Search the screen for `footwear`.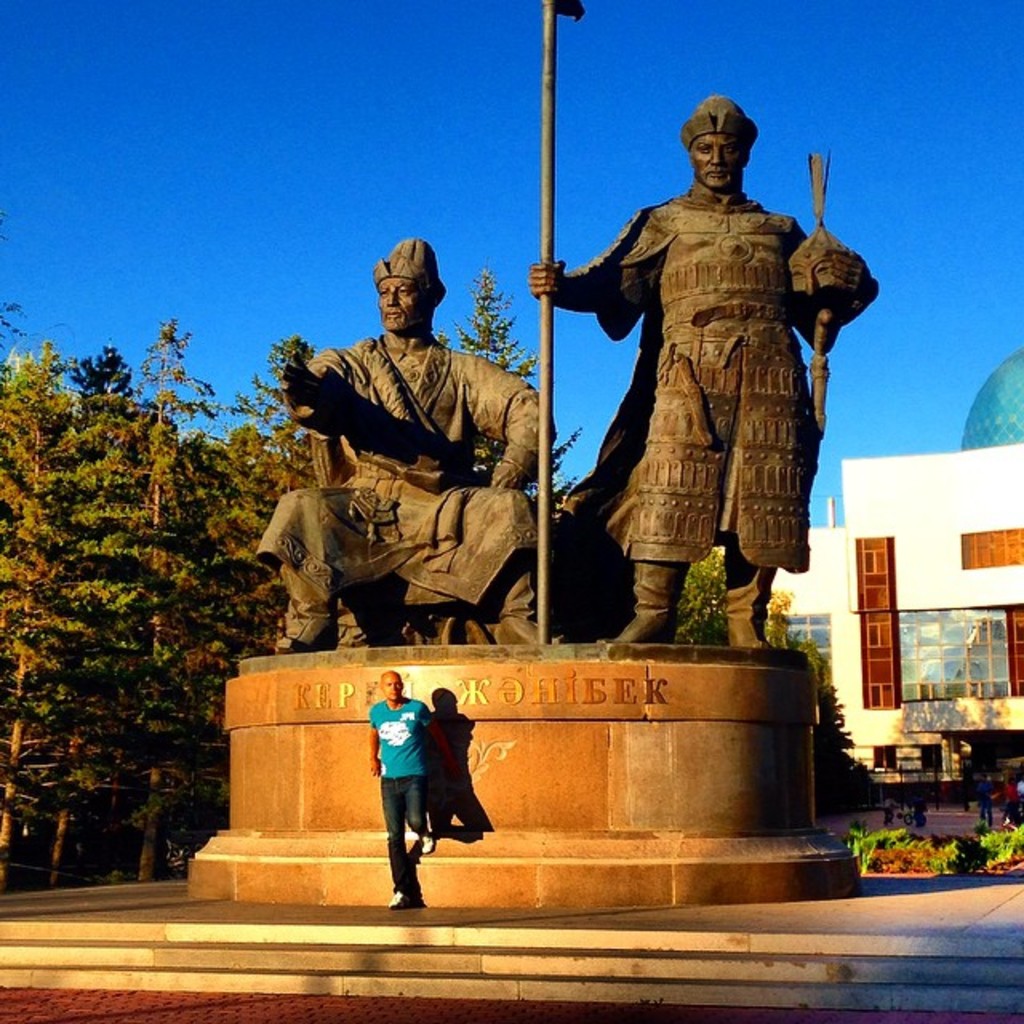
Found at x1=386 y1=878 x2=424 y2=909.
